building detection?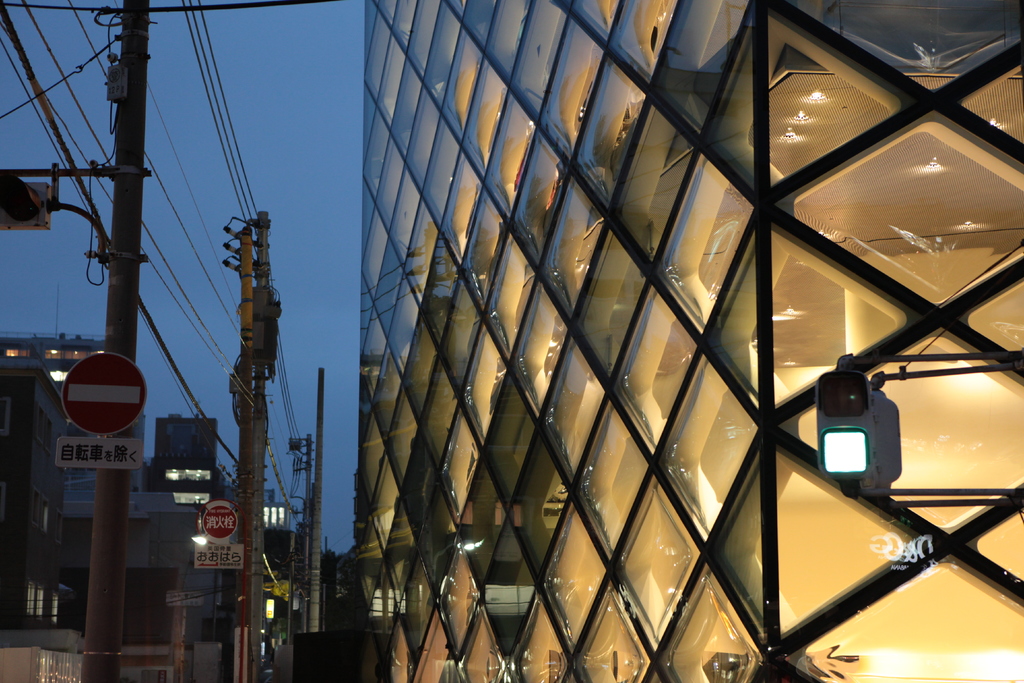
(0,325,141,516)
